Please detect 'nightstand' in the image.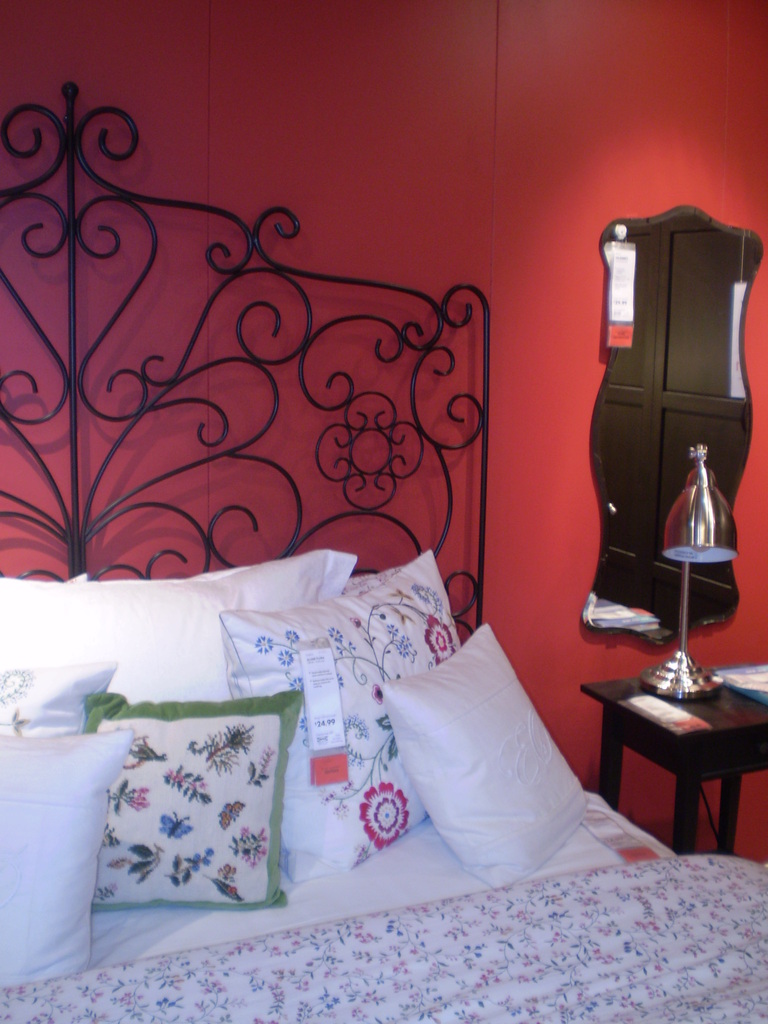
box(600, 626, 760, 861).
